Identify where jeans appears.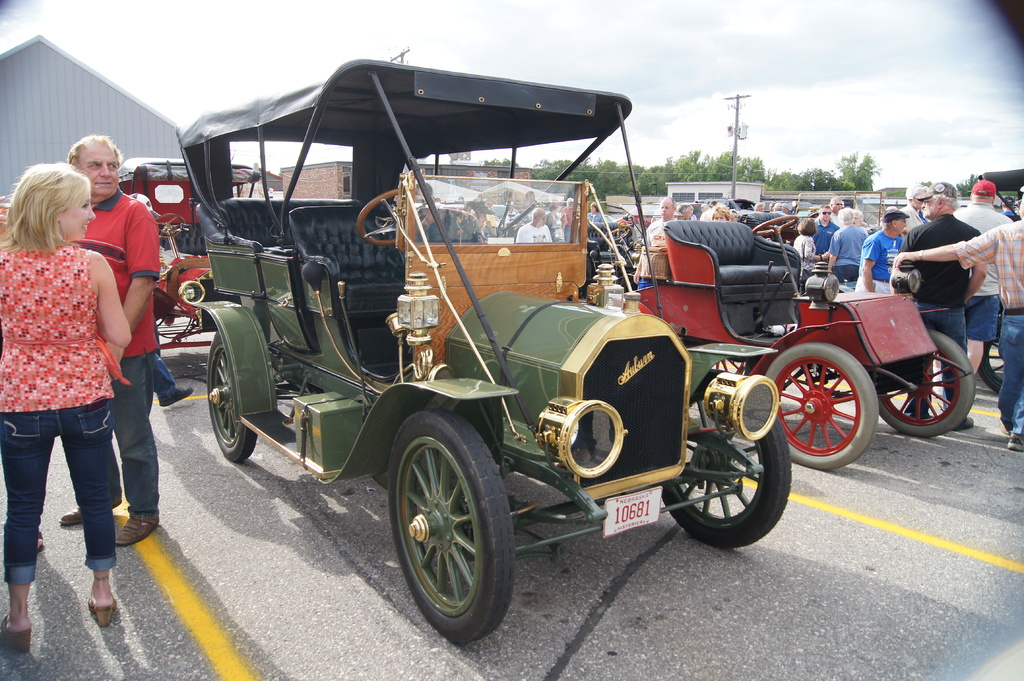
Appears at <box>901,301,970,419</box>.
